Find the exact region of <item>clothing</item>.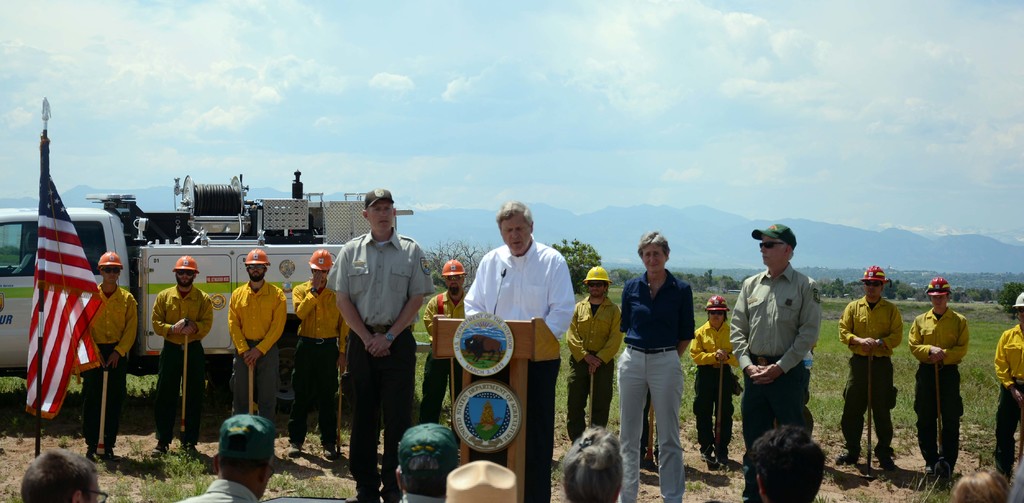
Exact region: 986 327 1023 490.
